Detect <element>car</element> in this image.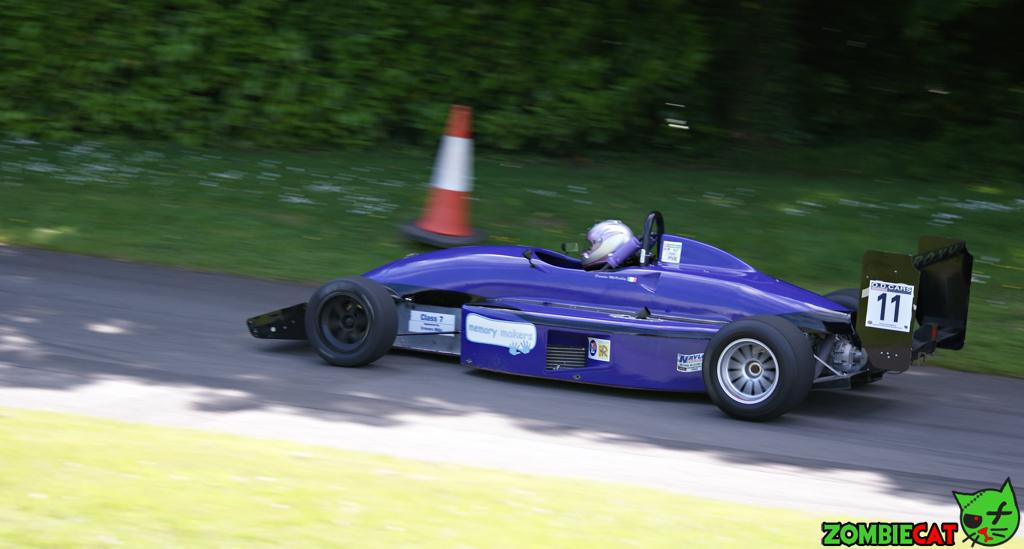
Detection: rect(245, 209, 973, 422).
